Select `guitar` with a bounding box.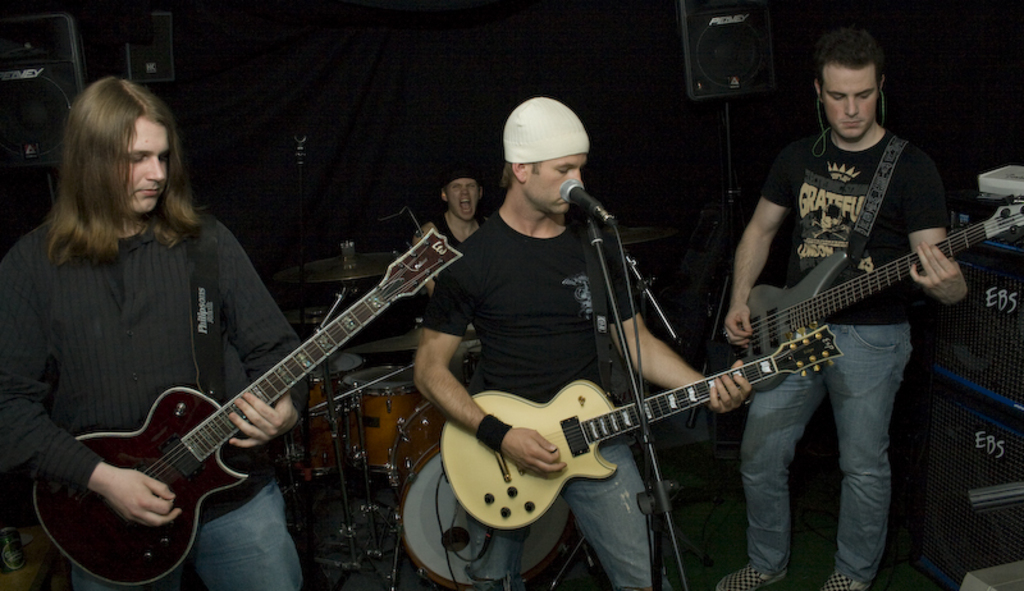
28:215:471:590.
